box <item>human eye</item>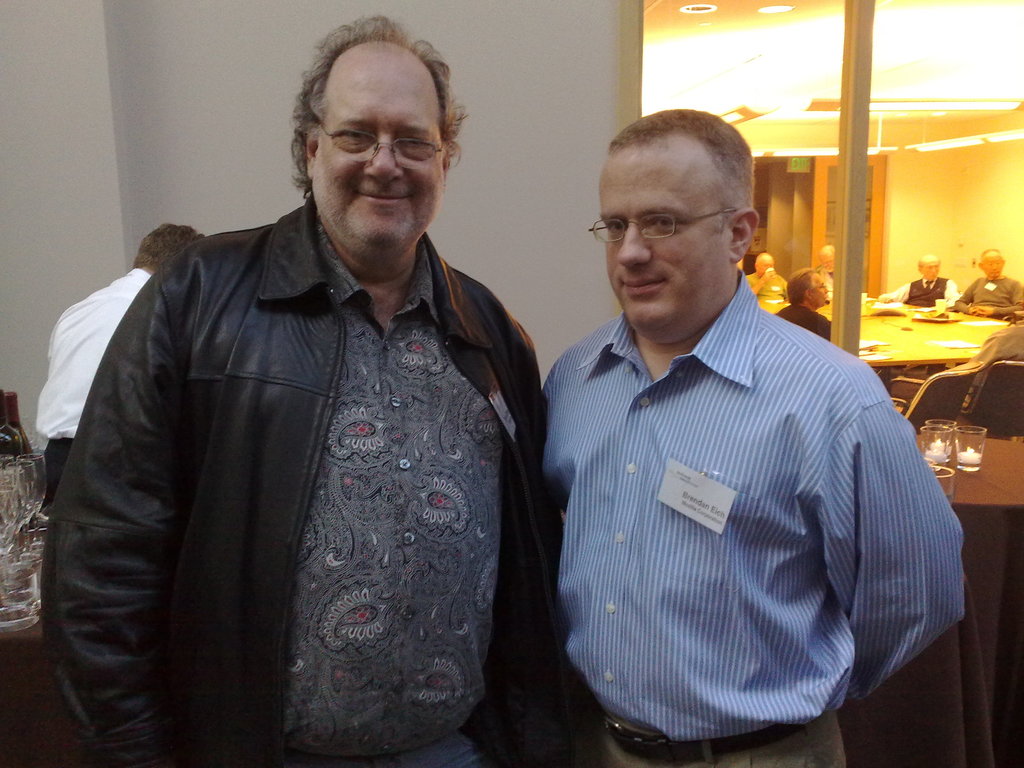
bbox=[607, 223, 632, 234]
